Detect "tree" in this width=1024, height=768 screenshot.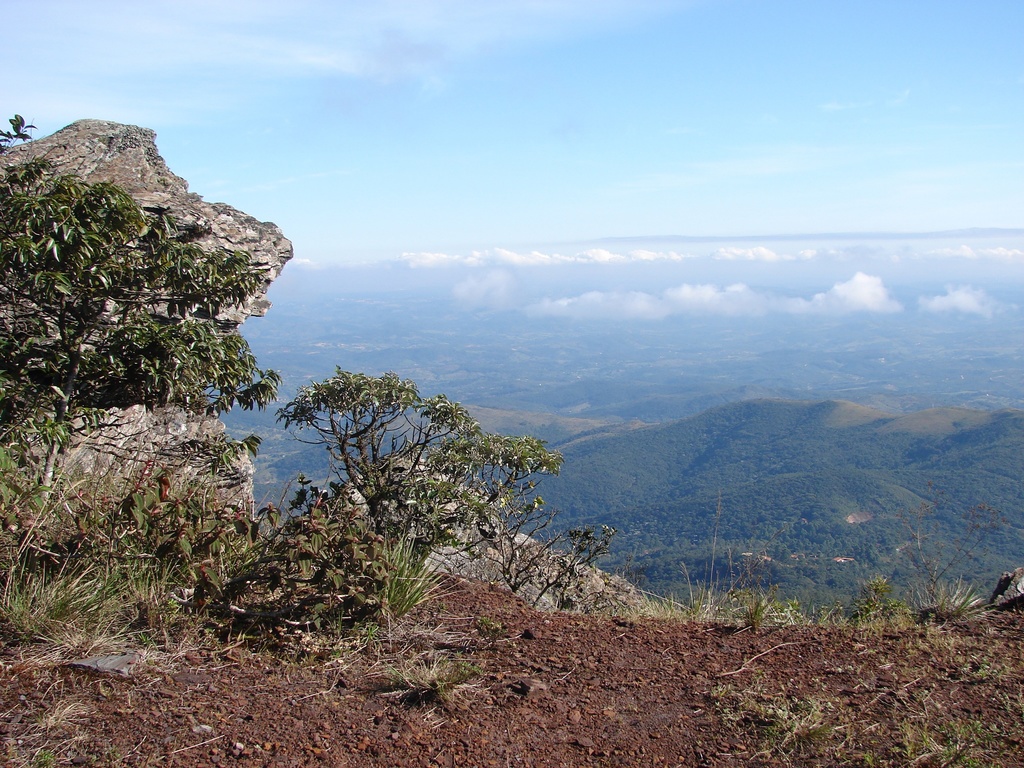
Detection: box=[12, 92, 284, 584].
